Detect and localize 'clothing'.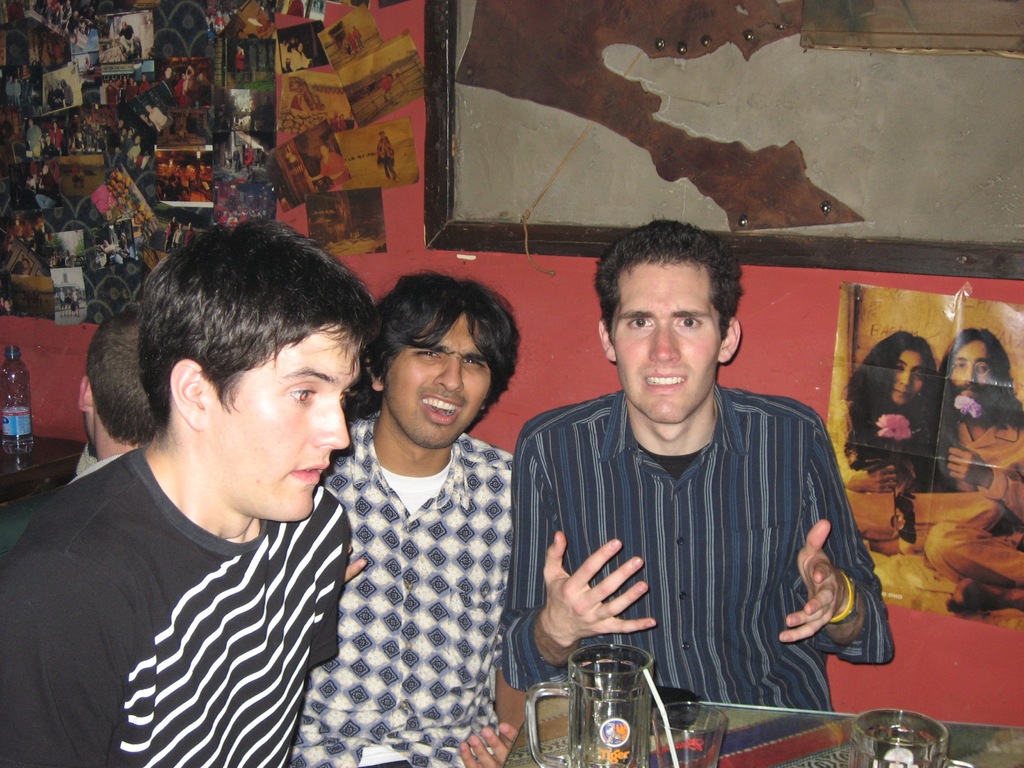
Localized at x1=288, y1=0, x2=304, y2=15.
